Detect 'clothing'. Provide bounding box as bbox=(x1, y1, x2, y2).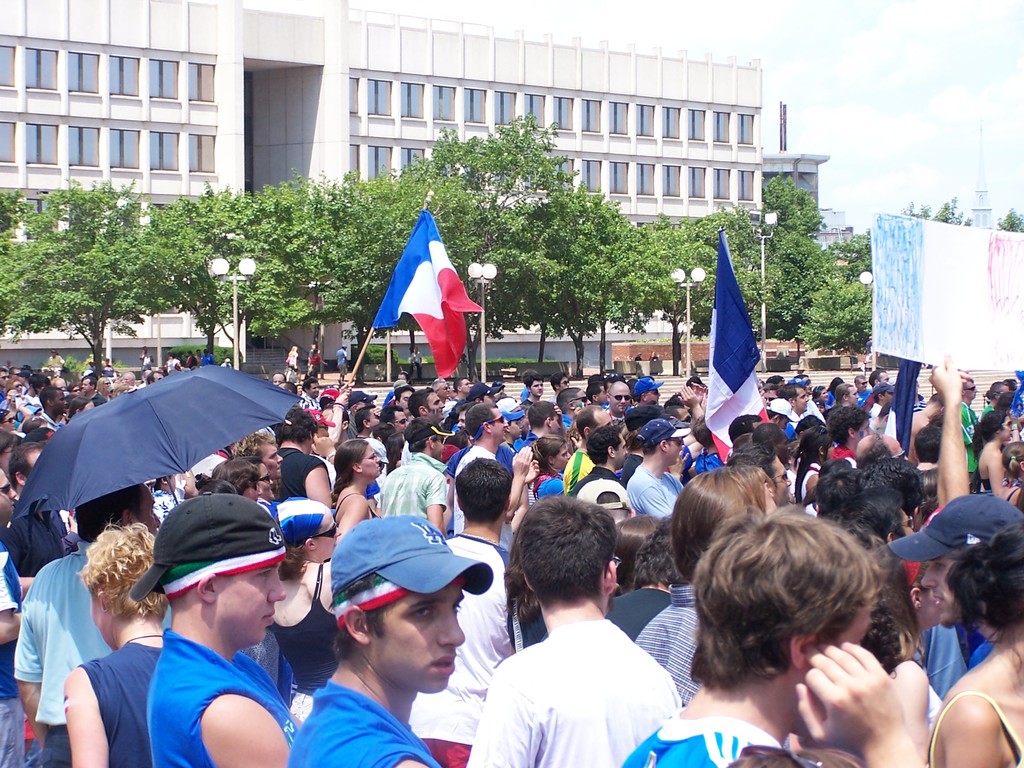
bbox=(604, 577, 676, 636).
